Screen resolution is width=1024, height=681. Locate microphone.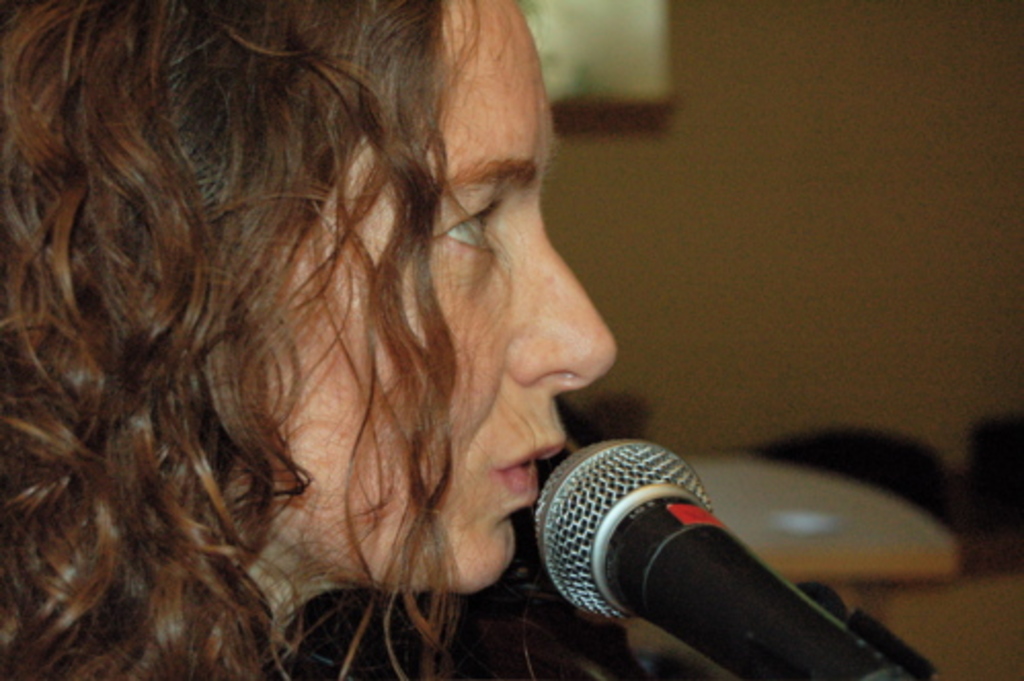
531/433/956/679.
